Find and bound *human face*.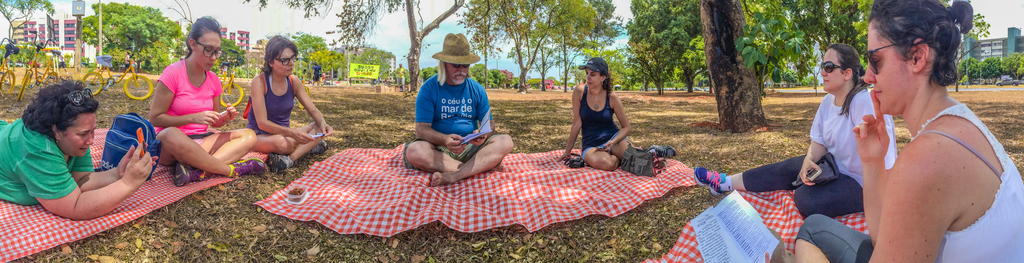
Bound: <bbox>444, 60, 470, 85</bbox>.
